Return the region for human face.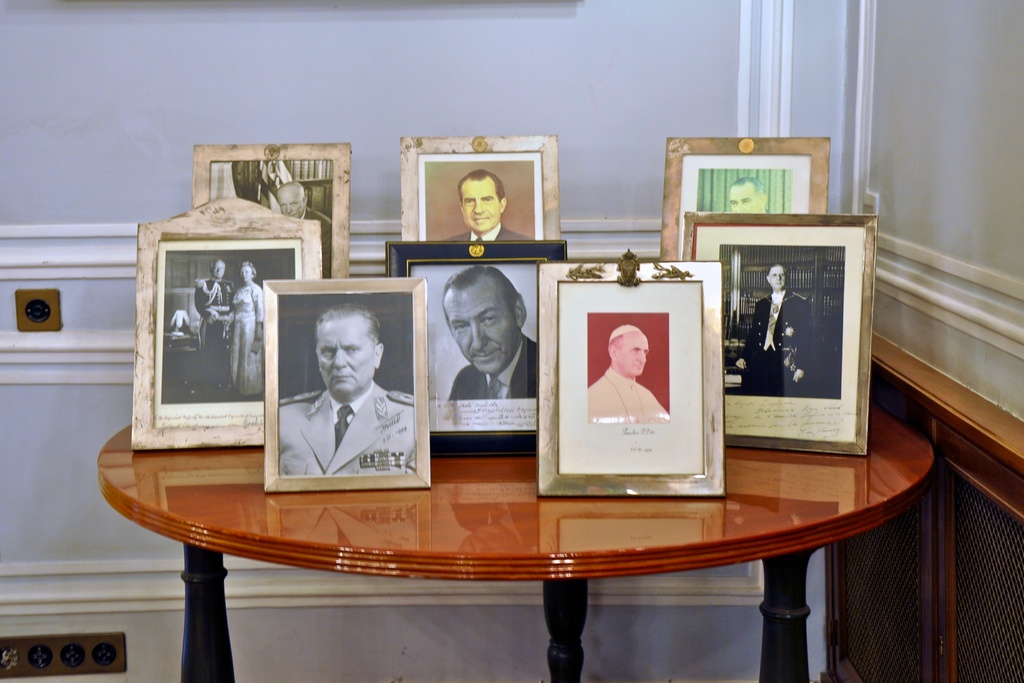
(726,185,767,215).
